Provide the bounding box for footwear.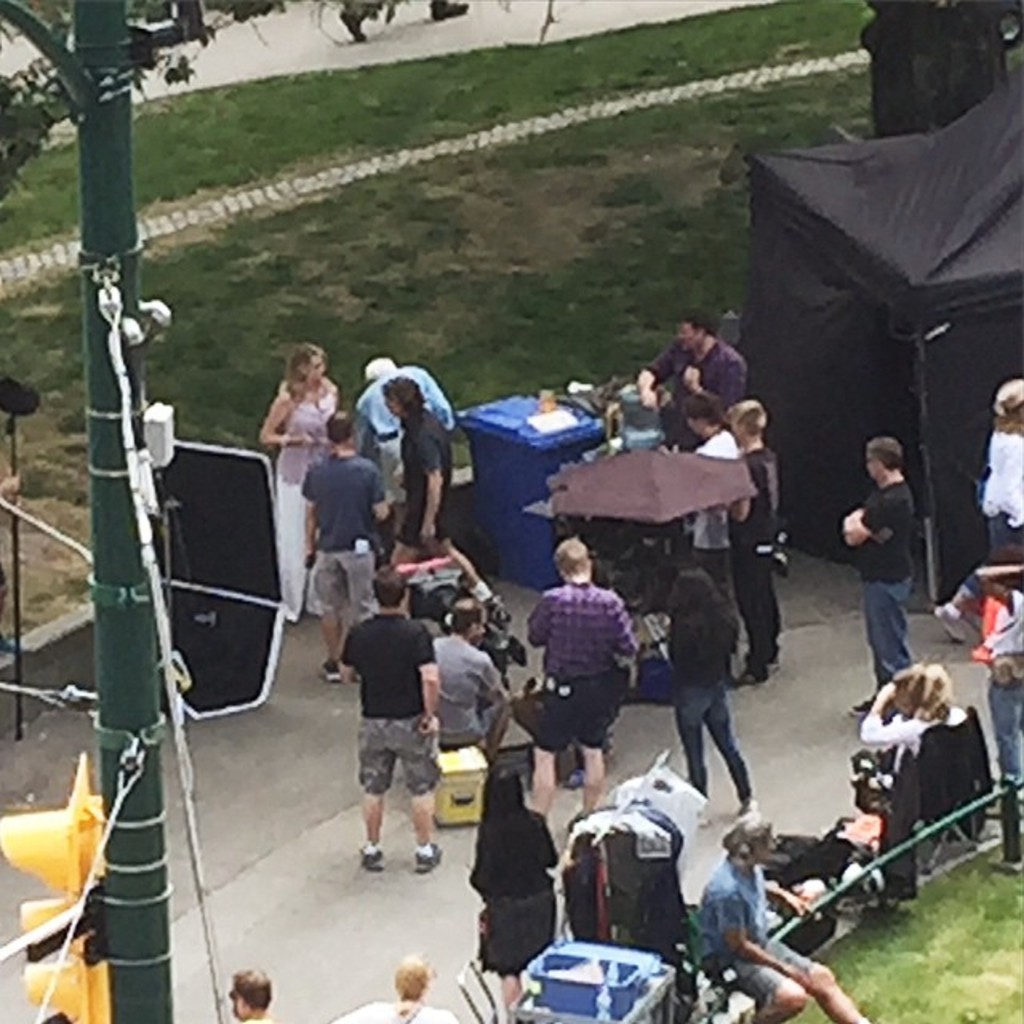
352, 840, 387, 869.
